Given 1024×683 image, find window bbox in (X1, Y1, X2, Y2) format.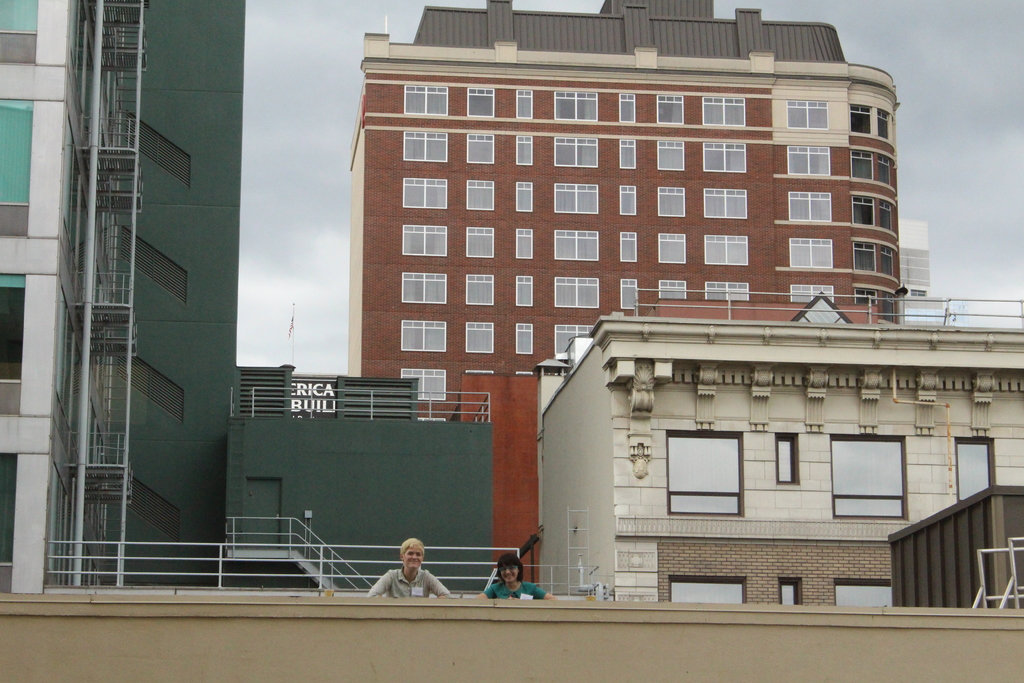
(659, 138, 685, 170).
